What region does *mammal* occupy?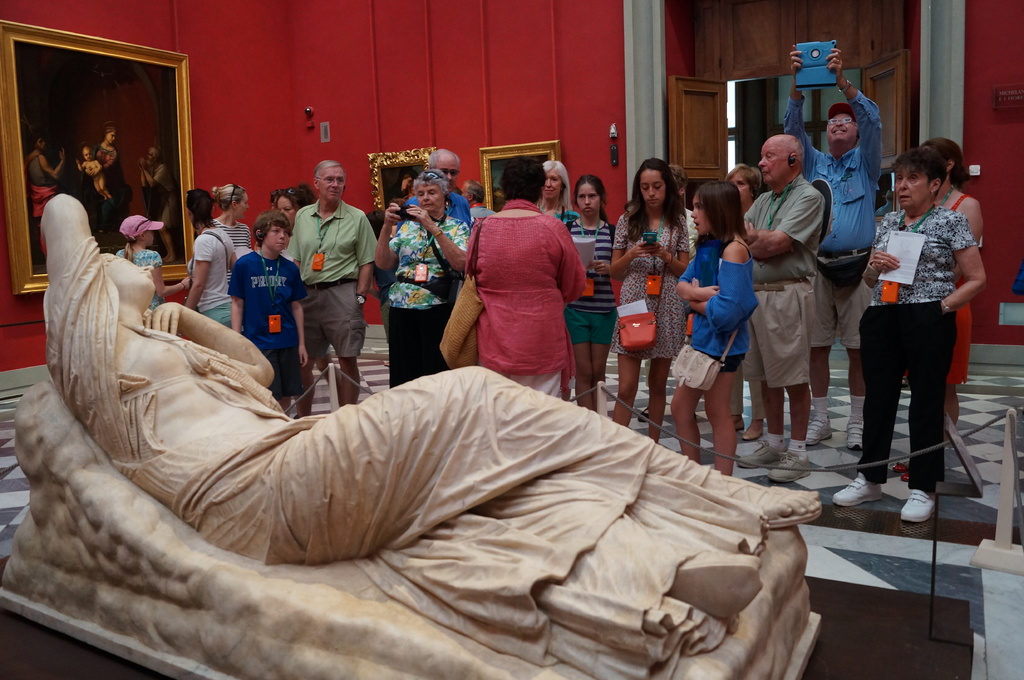
<region>372, 167, 470, 390</region>.
